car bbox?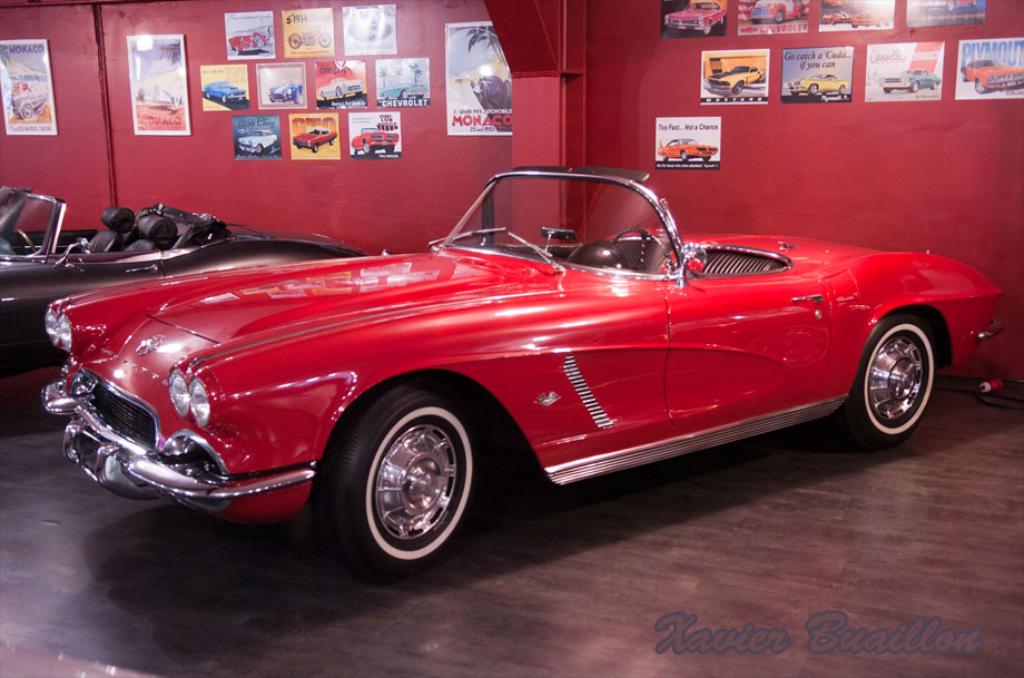
region(294, 126, 335, 153)
